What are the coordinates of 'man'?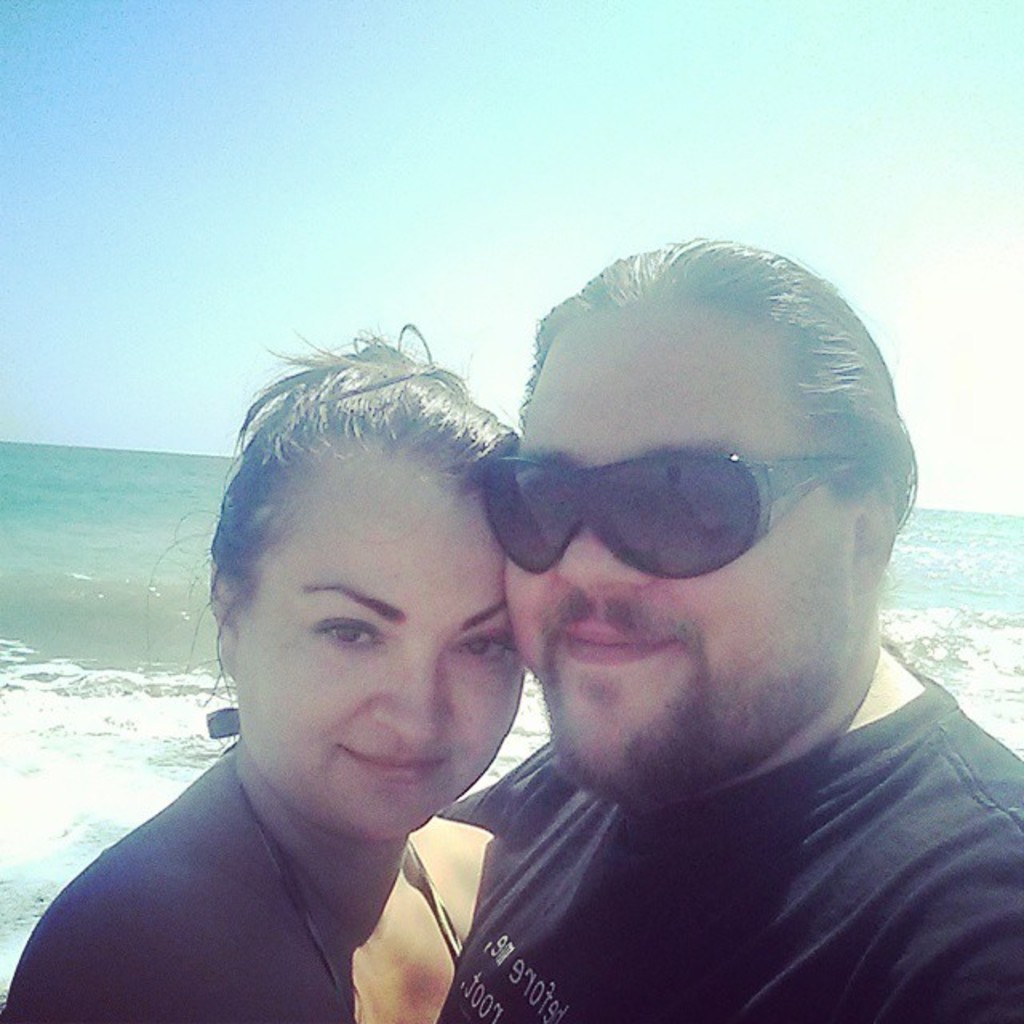
locate(395, 259, 1022, 1022).
